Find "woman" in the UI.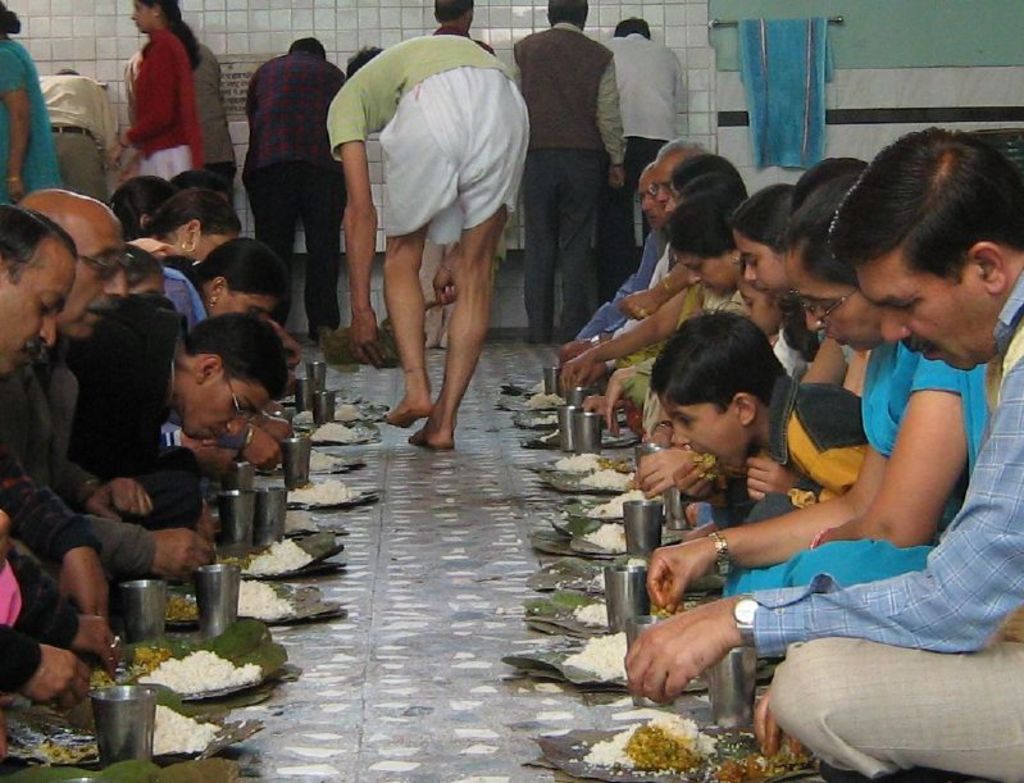
UI element at 640/187/746/447.
